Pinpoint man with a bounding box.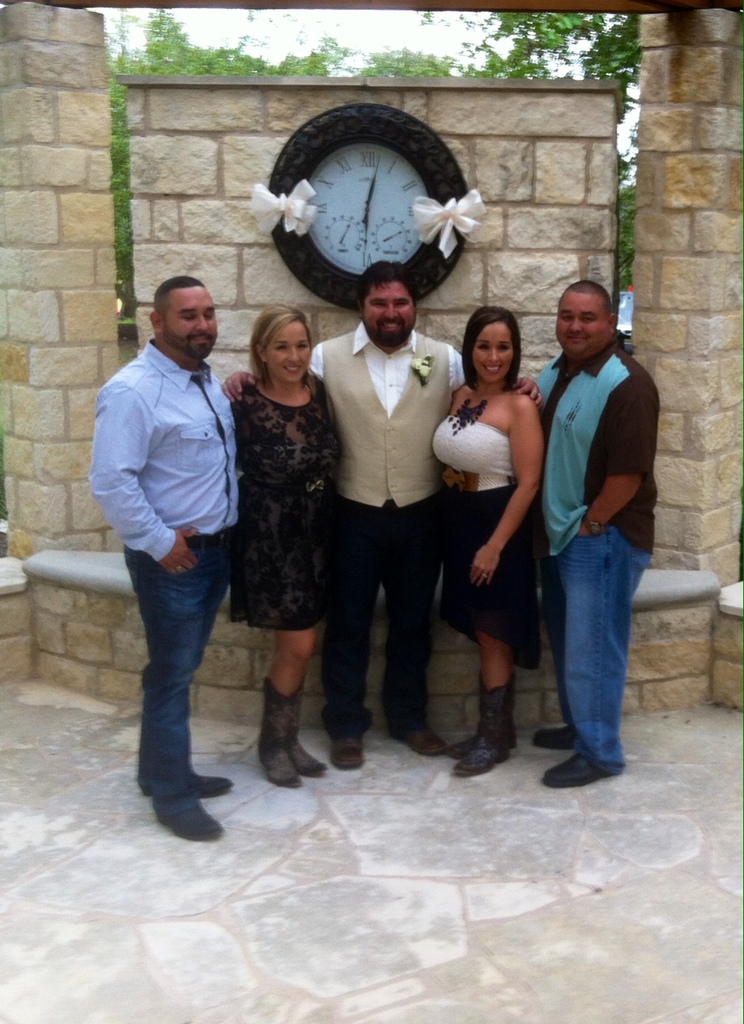
bbox(86, 270, 239, 844).
